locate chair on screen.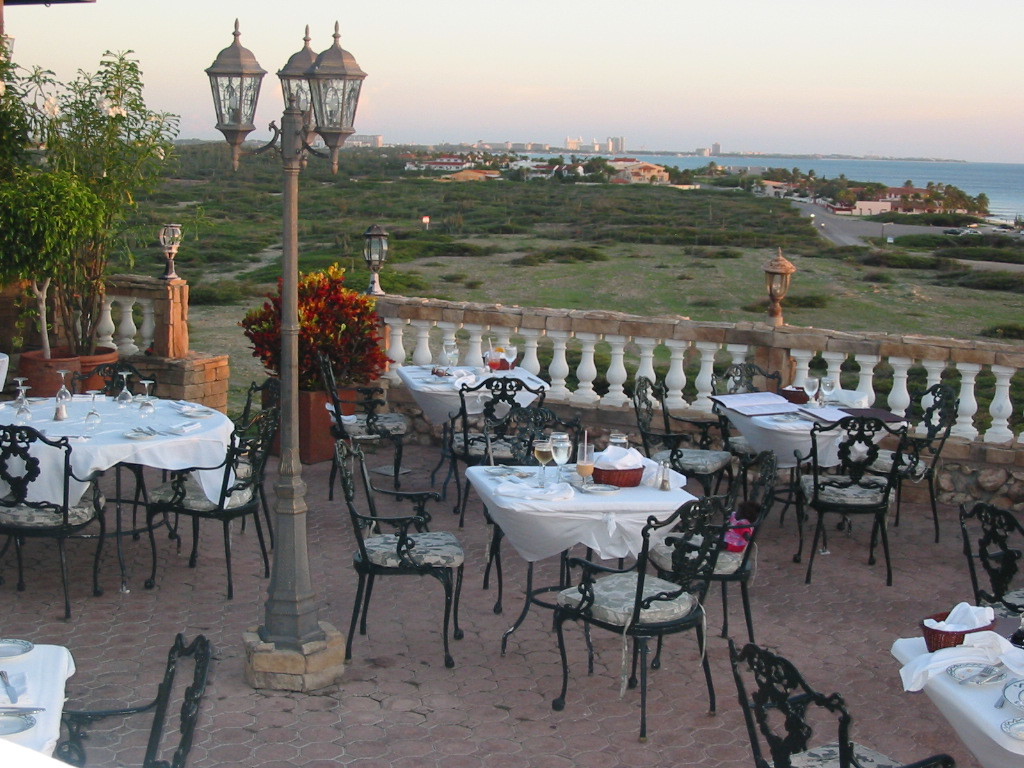
On screen at select_region(314, 347, 417, 494).
